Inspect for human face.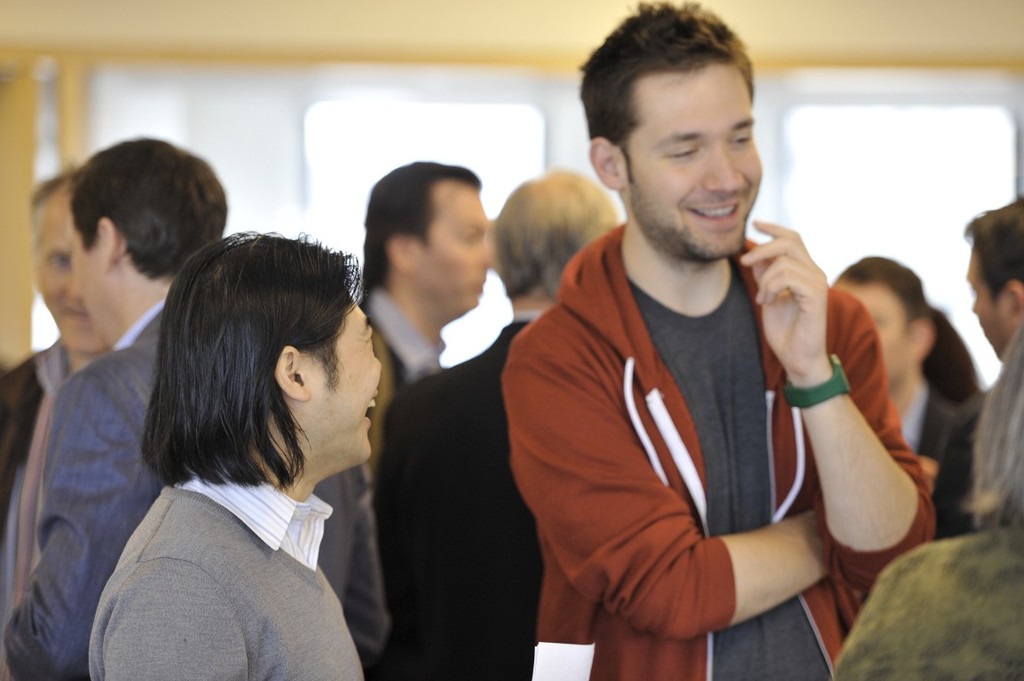
Inspection: left=634, top=56, right=767, bottom=240.
